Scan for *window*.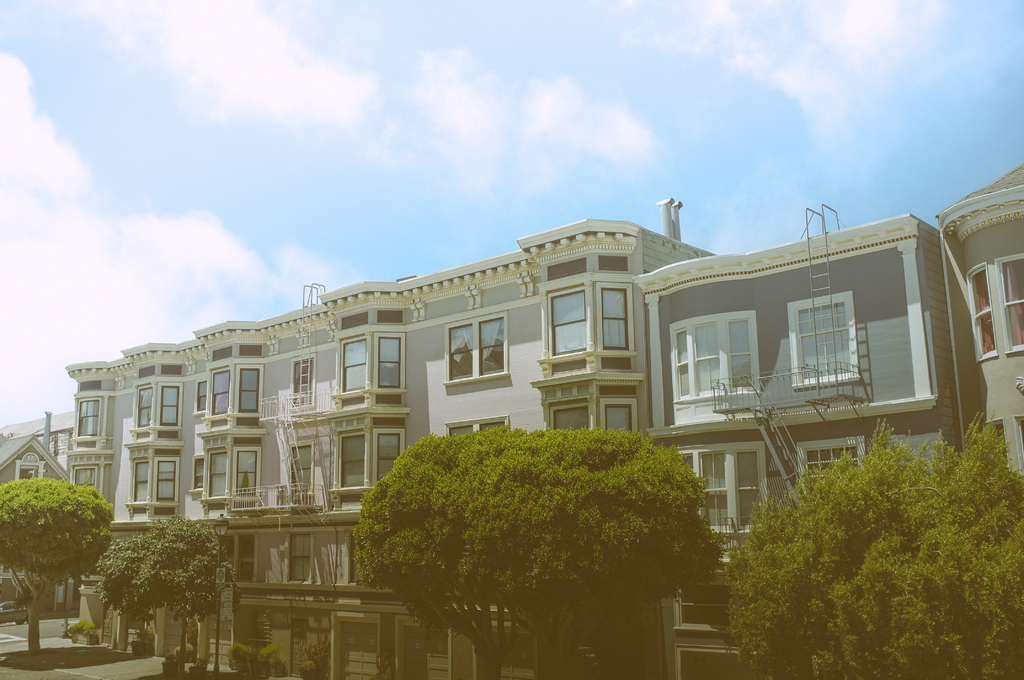
Scan result: [550, 396, 590, 432].
